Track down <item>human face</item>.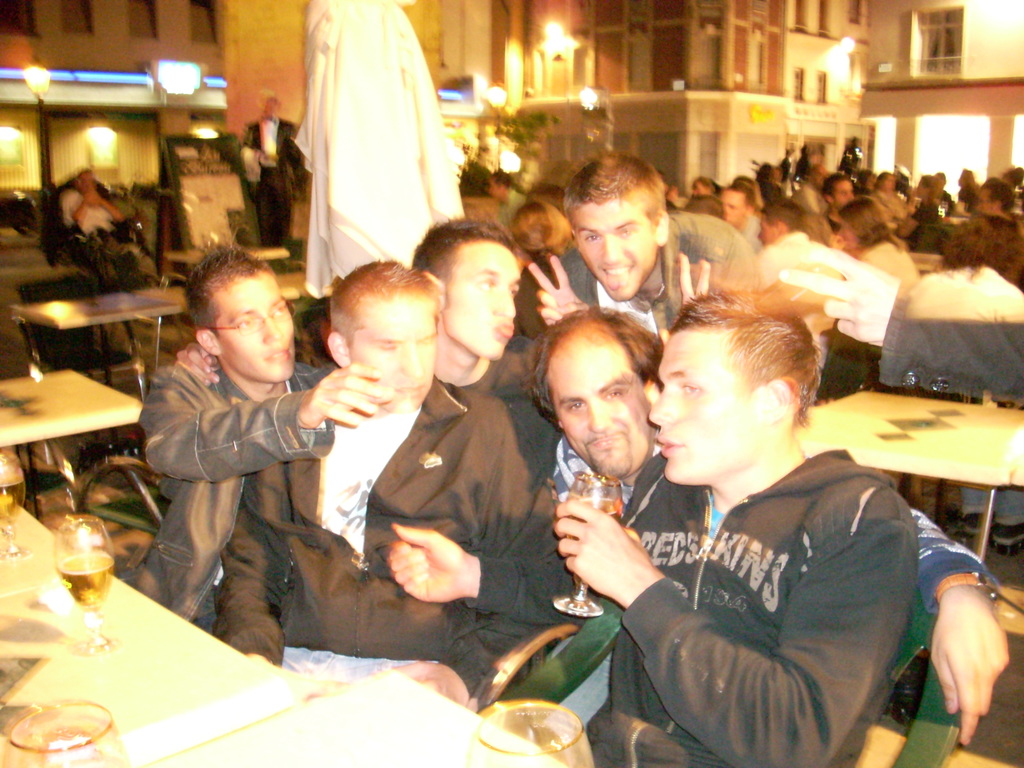
Tracked to 576/195/654/293.
